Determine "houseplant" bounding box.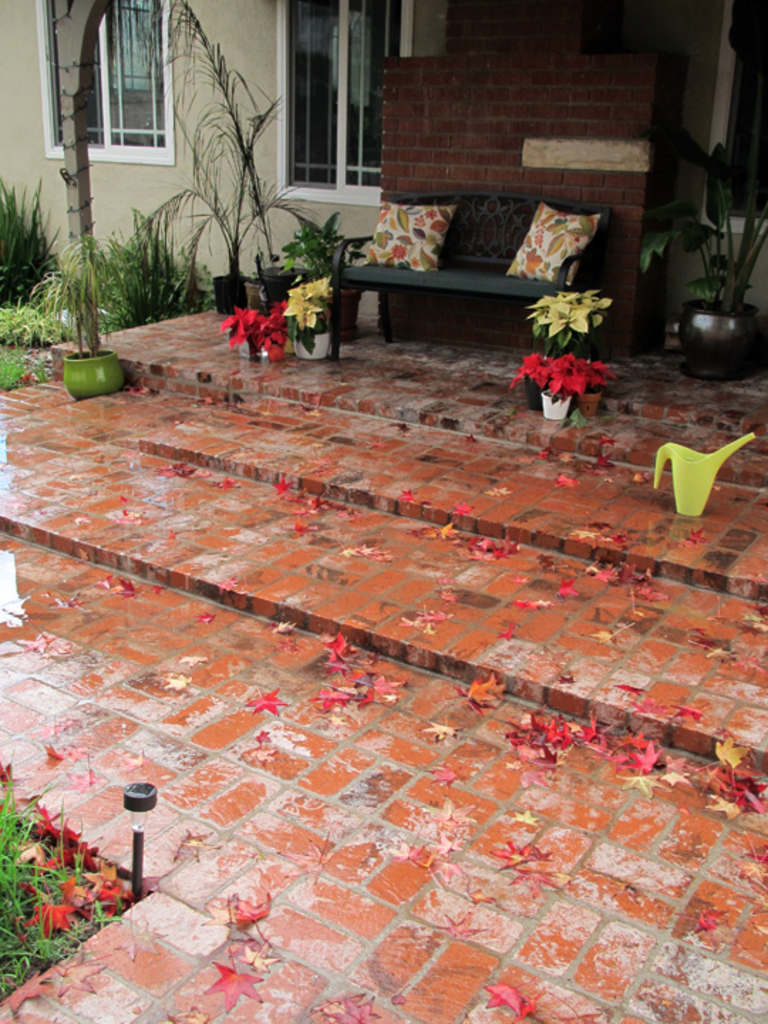
Determined: {"x1": 121, "y1": 84, "x2": 321, "y2": 317}.
